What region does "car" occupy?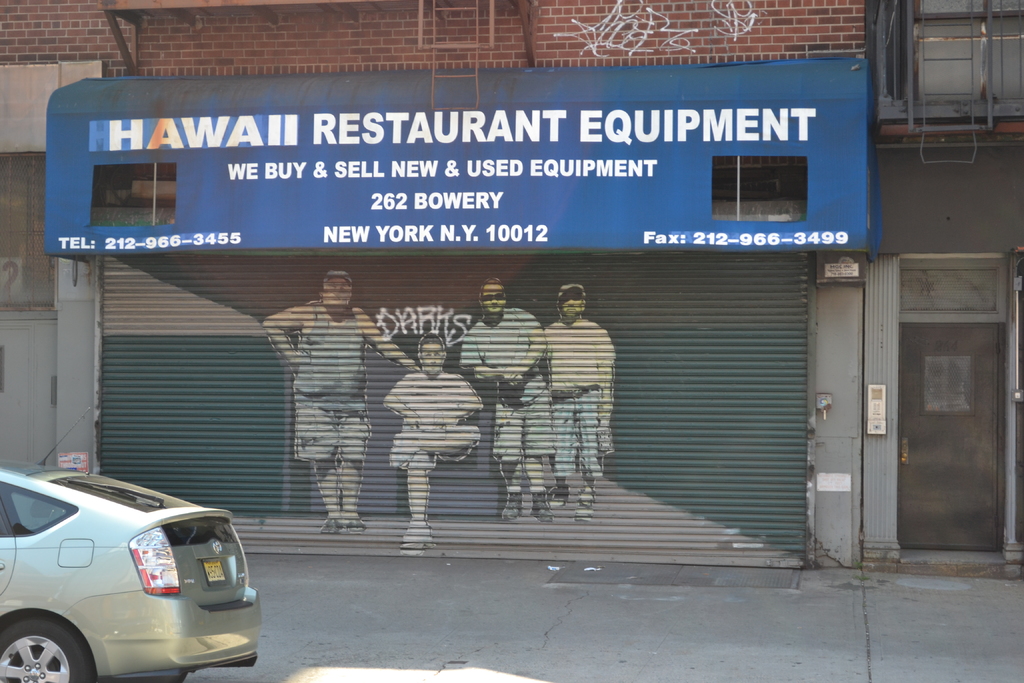
bbox=[0, 464, 257, 682].
